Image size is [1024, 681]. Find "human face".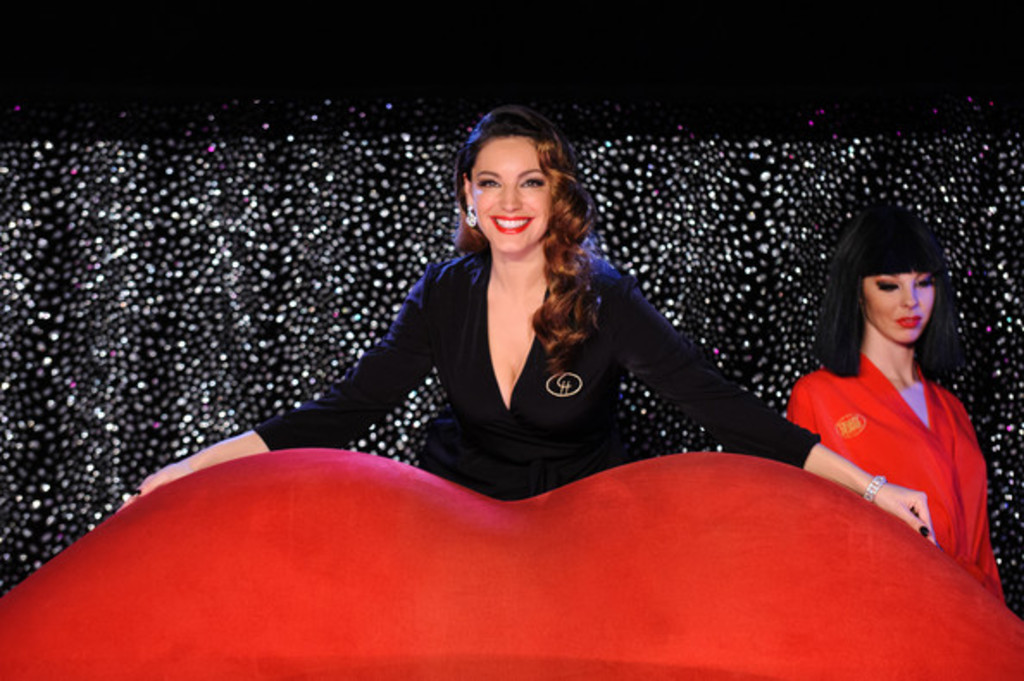
detection(465, 131, 564, 260).
